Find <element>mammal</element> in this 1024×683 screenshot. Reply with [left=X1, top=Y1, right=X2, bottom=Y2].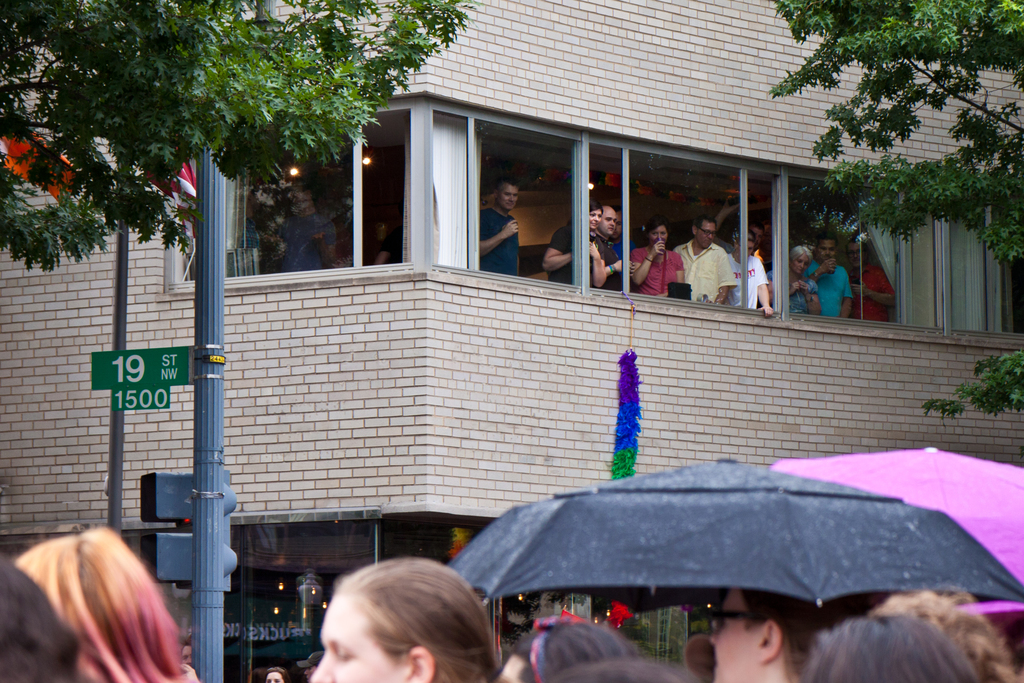
[left=541, top=201, right=604, bottom=289].
